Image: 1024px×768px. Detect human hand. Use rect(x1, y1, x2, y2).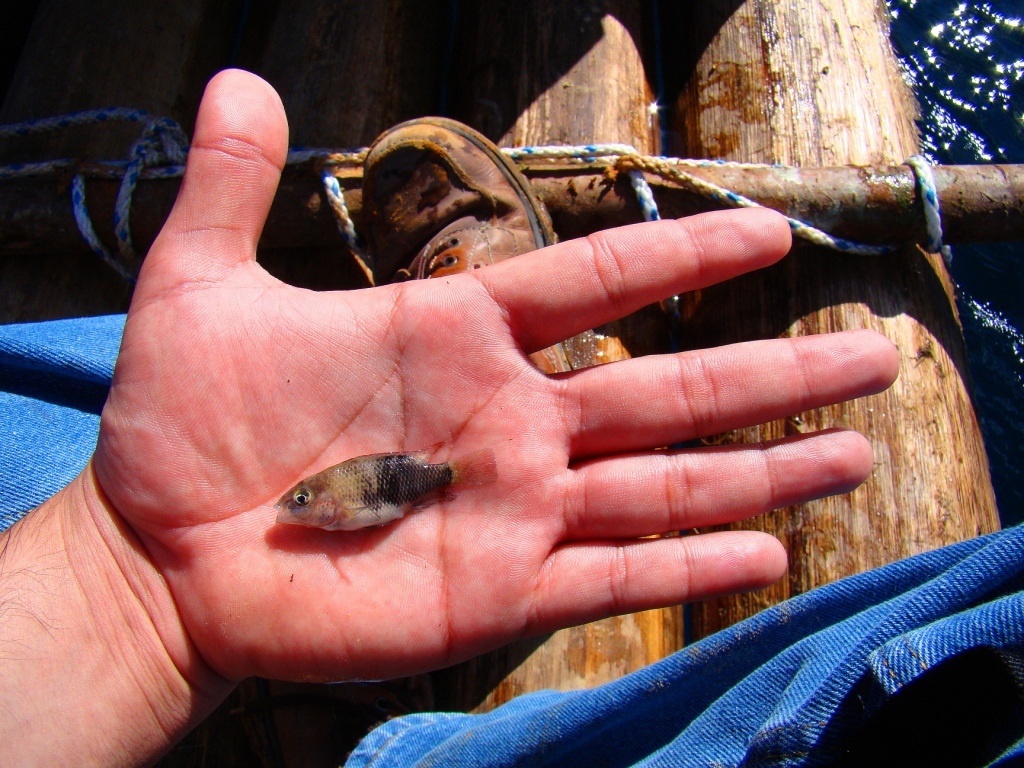
rect(93, 67, 902, 685).
